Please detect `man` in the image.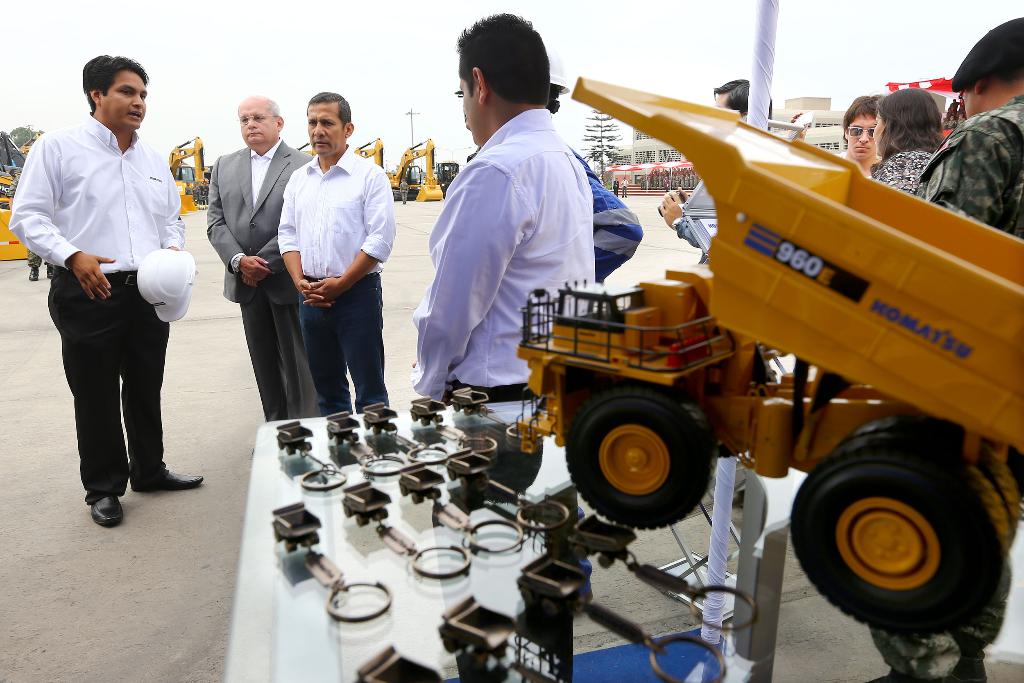
(x1=413, y1=13, x2=597, y2=397).
